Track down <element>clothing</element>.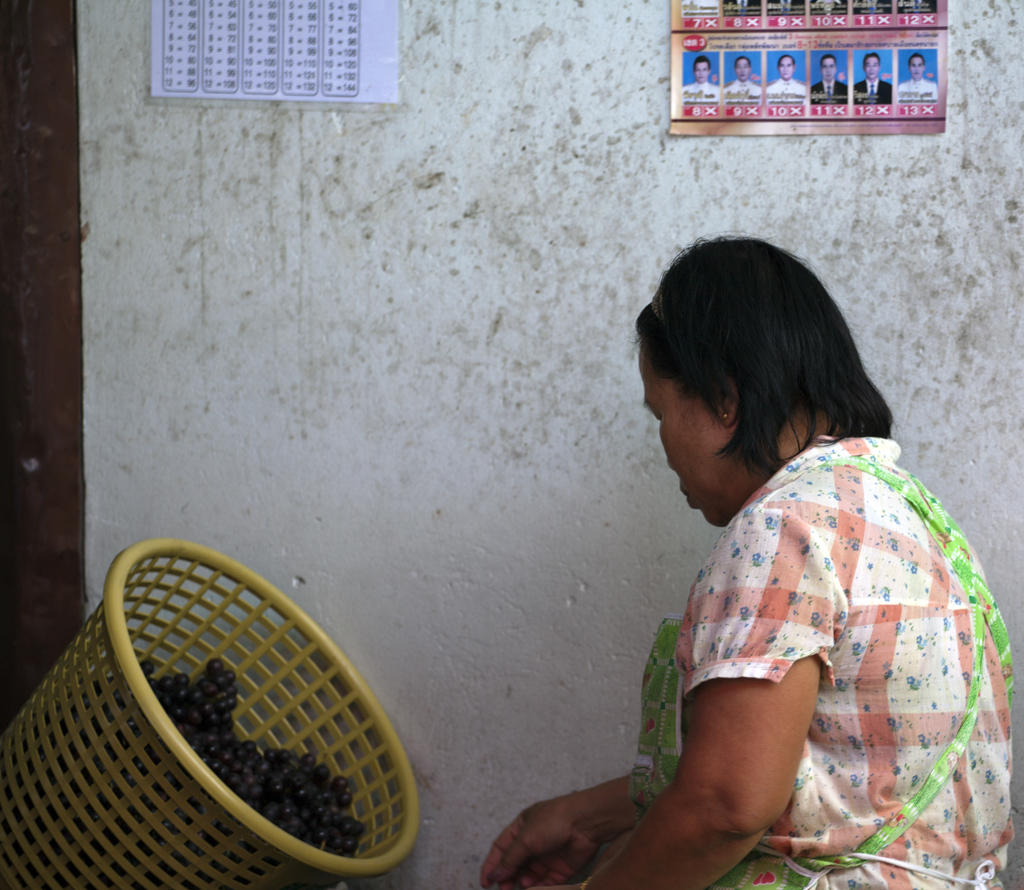
Tracked to left=588, top=376, right=989, bottom=859.
